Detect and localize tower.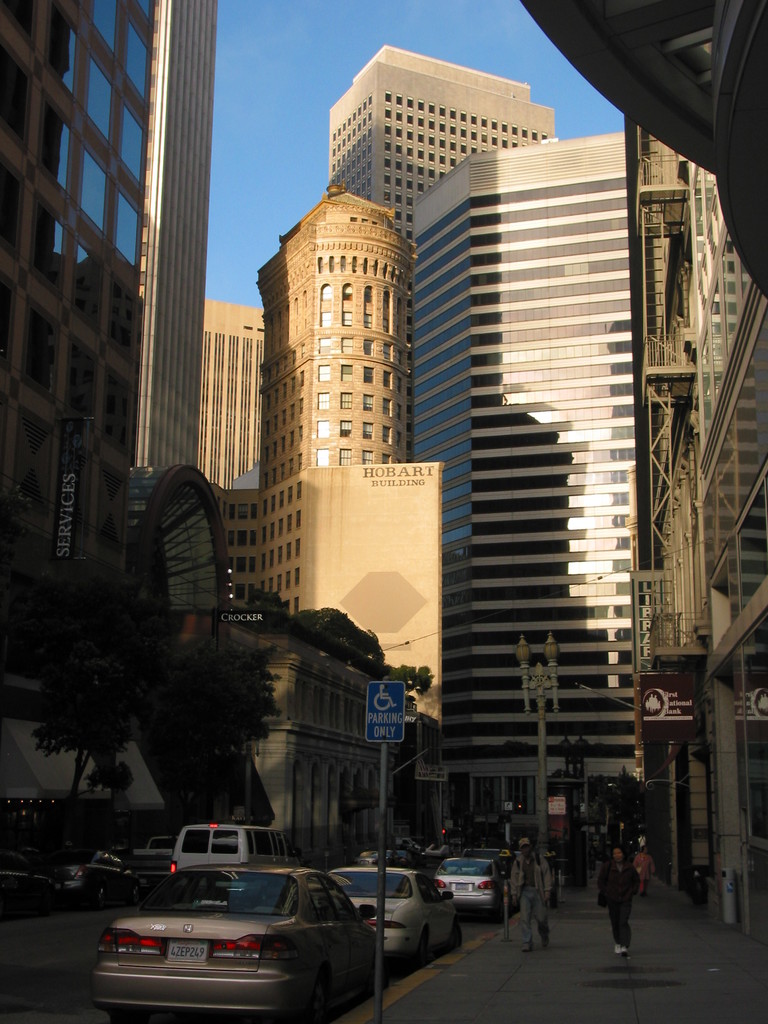
Localized at (left=393, top=80, right=731, bottom=776).
